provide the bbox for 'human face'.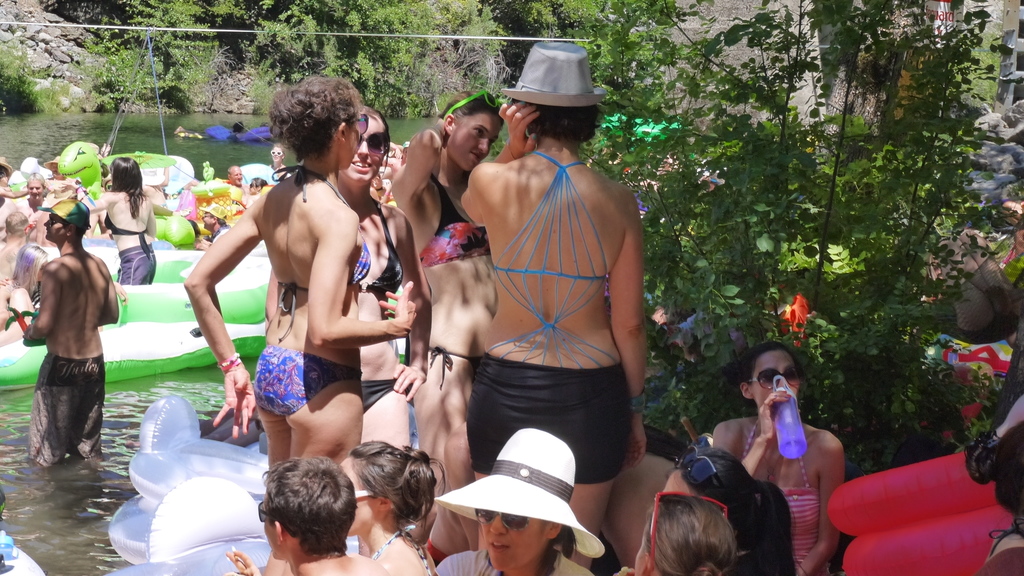
x1=45 y1=211 x2=67 y2=243.
